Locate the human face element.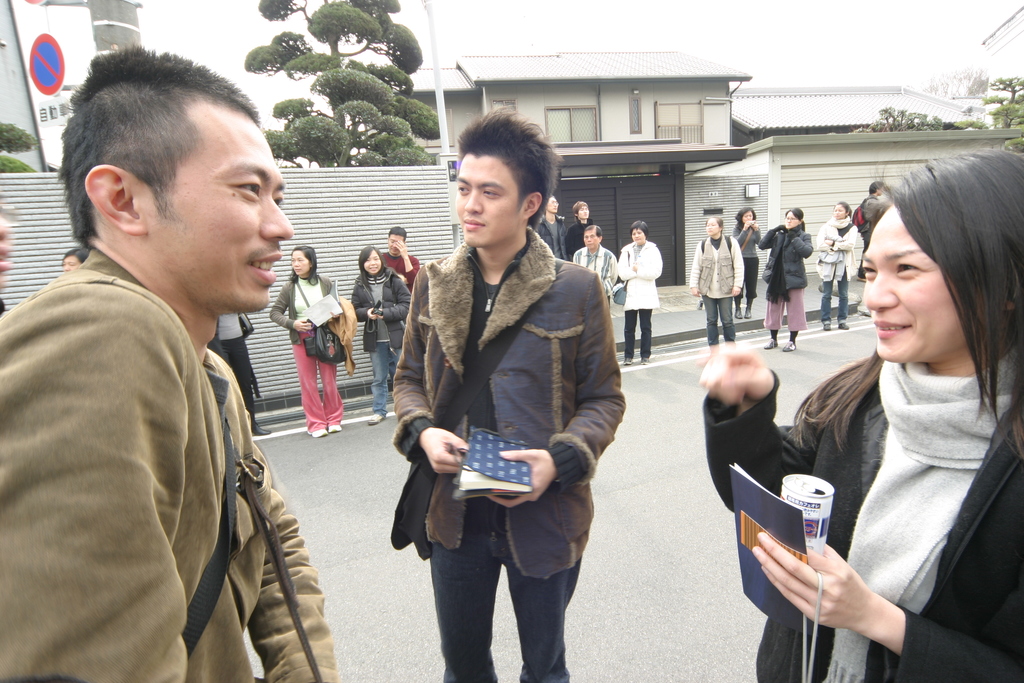
Element bbox: 143, 105, 290, 308.
